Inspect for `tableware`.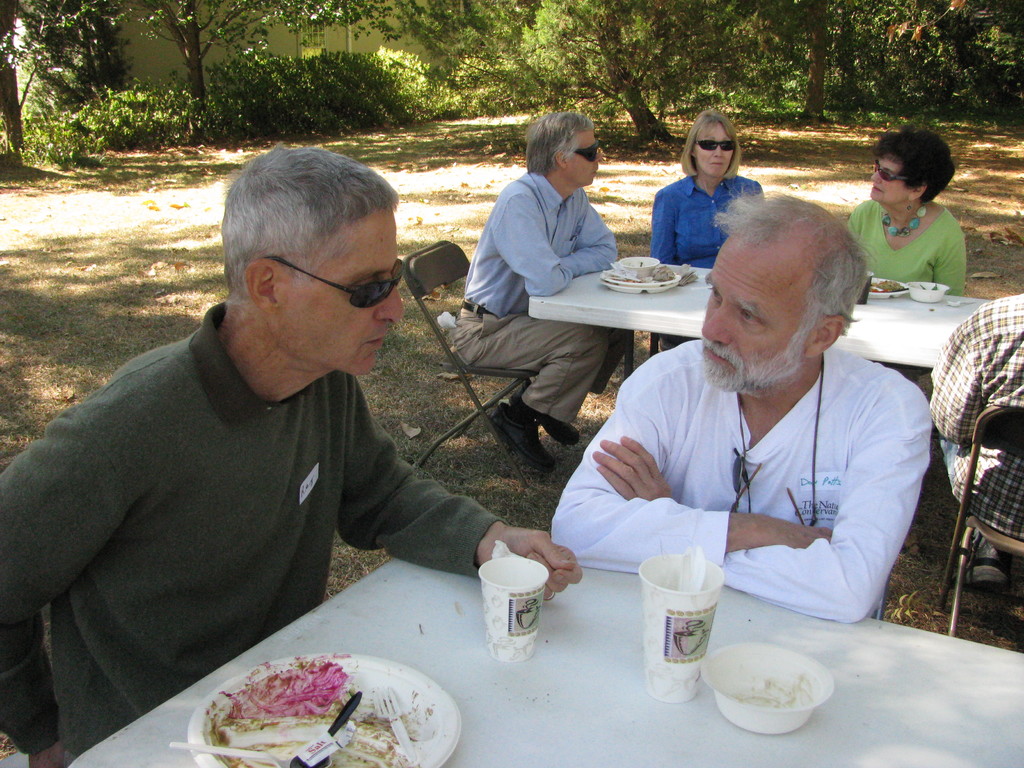
Inspection: {"x1": 899, "y1": 278, "x2": 949, "y2": 304}.
